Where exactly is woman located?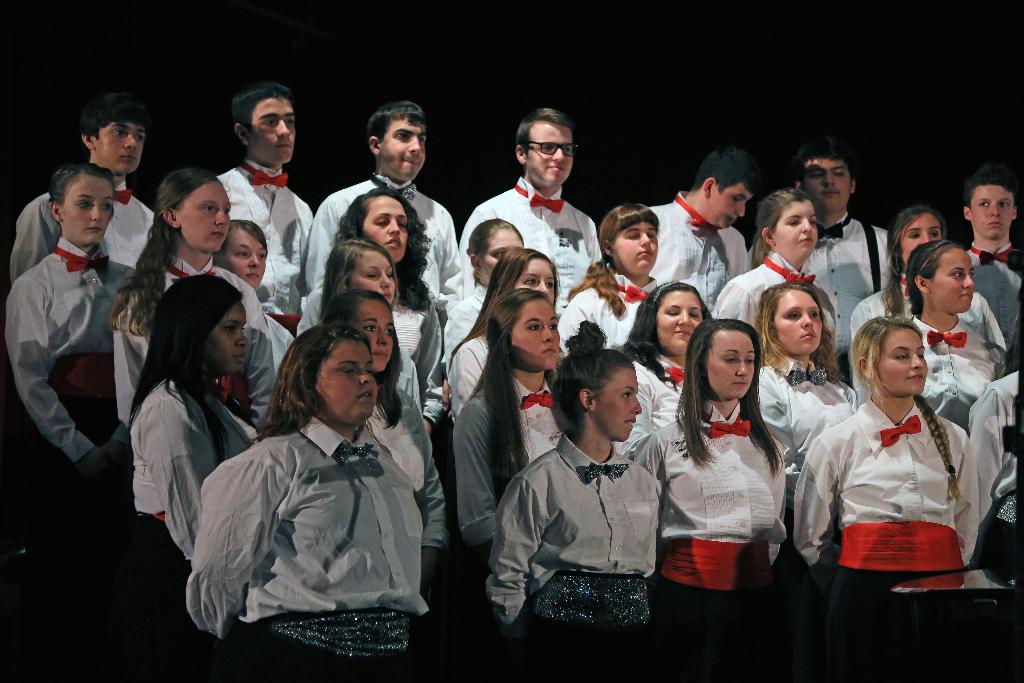
Its bounding box is bbox=[169, 332, 424, 682].
